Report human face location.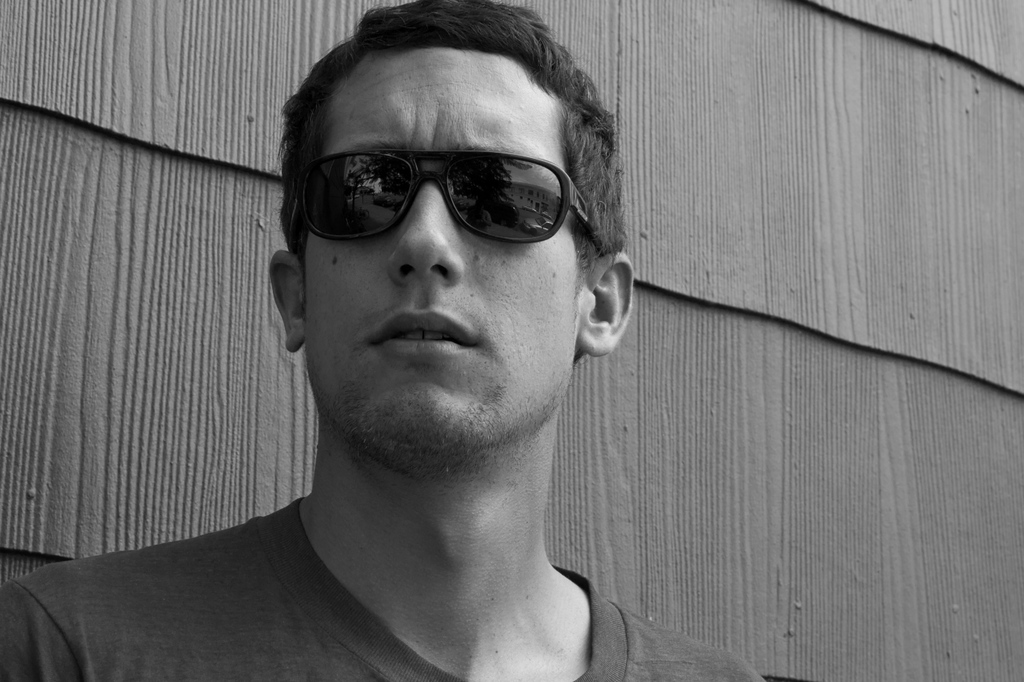
Report: box(289, 40, 601, 459).
